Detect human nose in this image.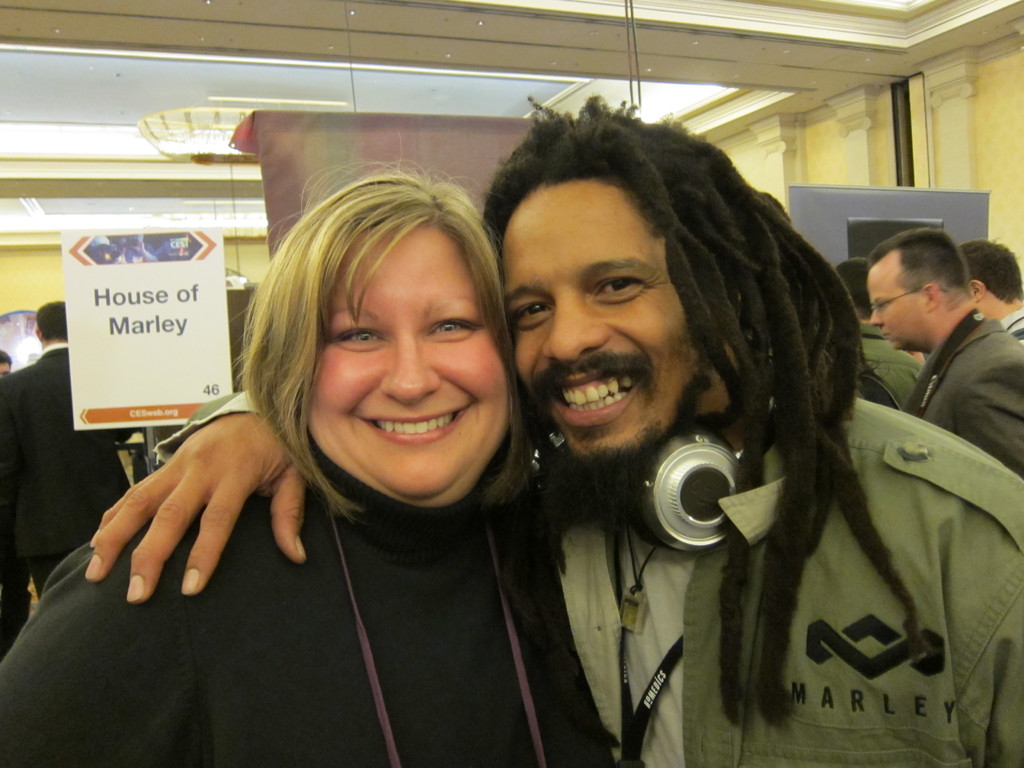
Detection: locate(871, 308, 883, 326).
